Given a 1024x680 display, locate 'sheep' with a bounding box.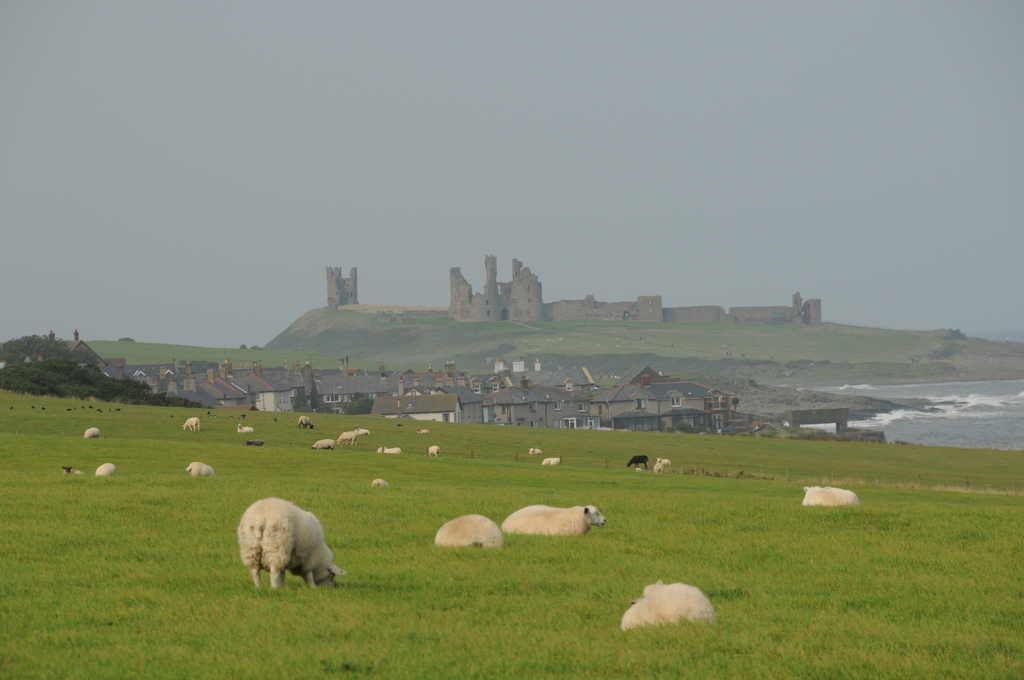
Located: <region>84, 428, 101, 439</region>.
